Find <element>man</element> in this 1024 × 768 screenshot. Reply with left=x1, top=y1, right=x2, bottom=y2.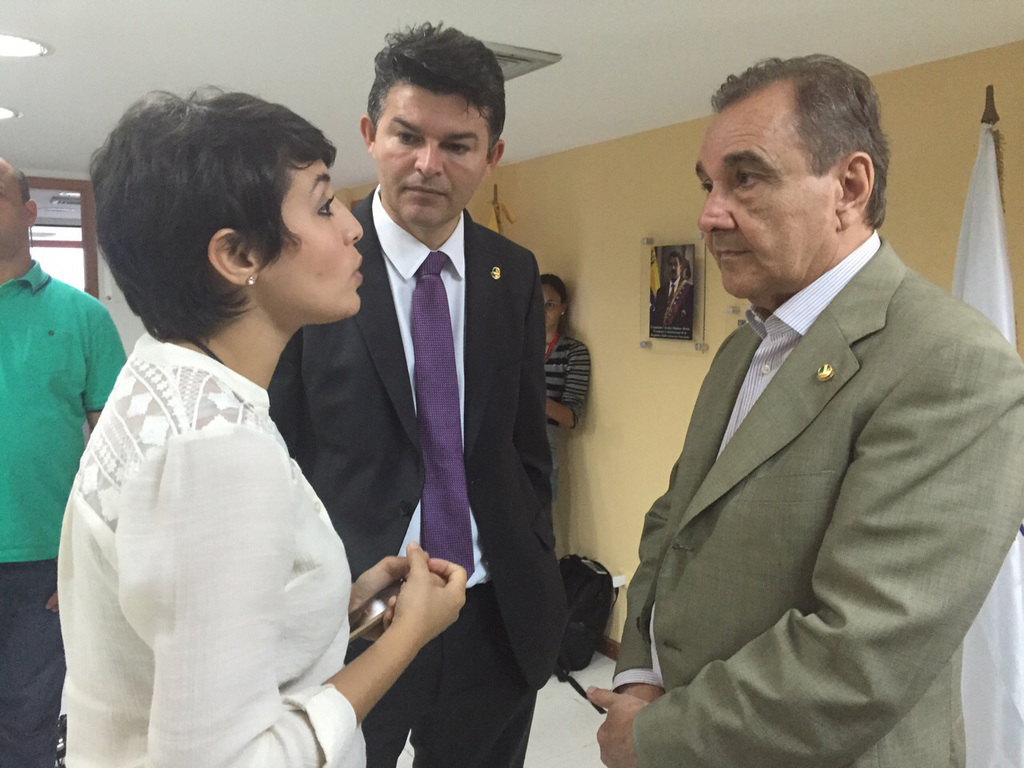
left=262, top=16, right=564, bottom=767.
